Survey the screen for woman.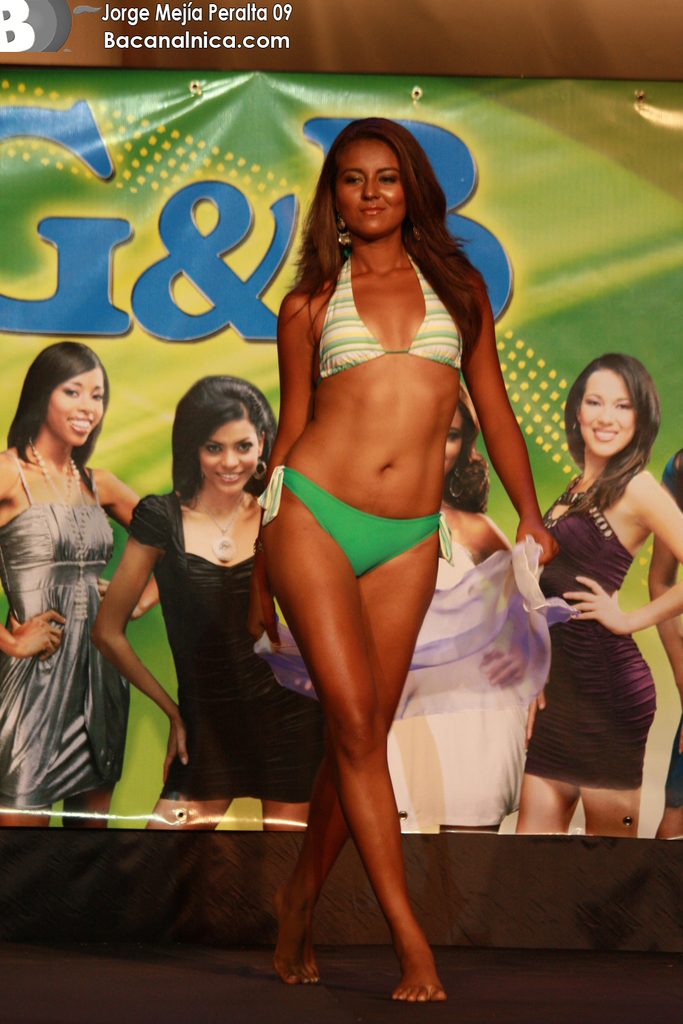
Survey found: [387,390,548,836].
